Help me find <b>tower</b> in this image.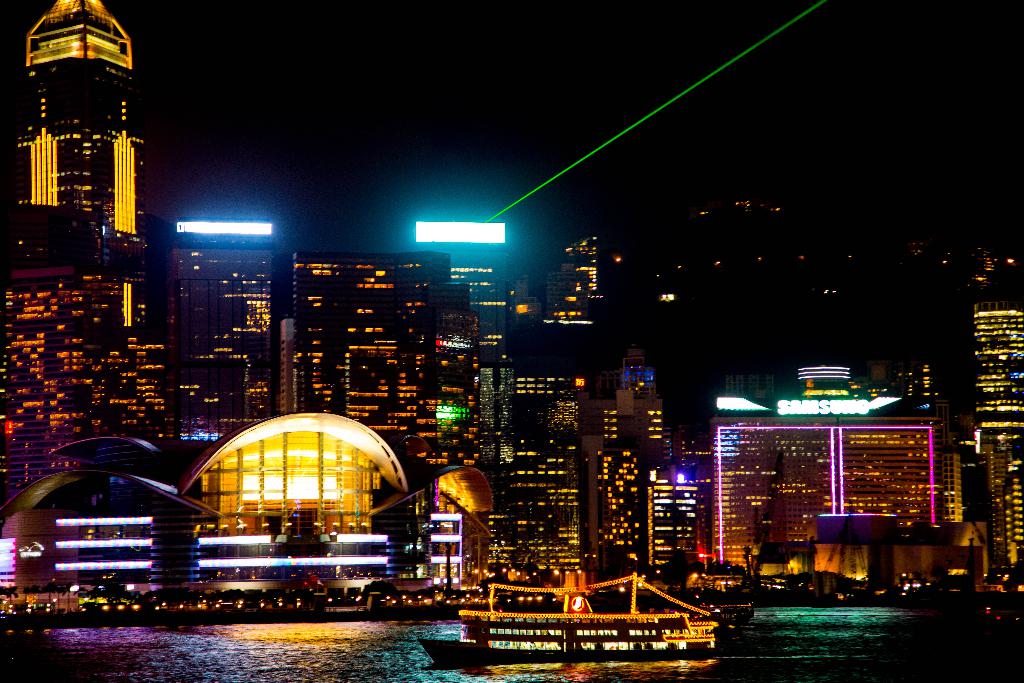
Found it: bbox=(543, 265, 589, 322).
